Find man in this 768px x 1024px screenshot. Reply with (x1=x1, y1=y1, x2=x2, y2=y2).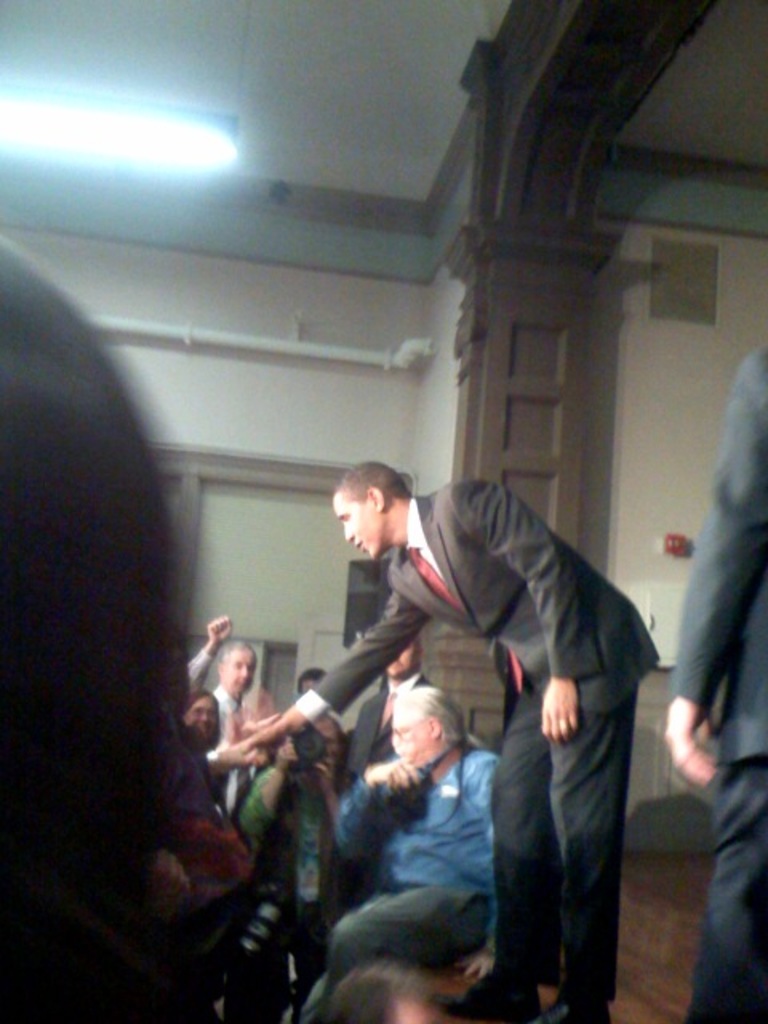
(x1=307, y1=686, x2=493, y2=1022).
